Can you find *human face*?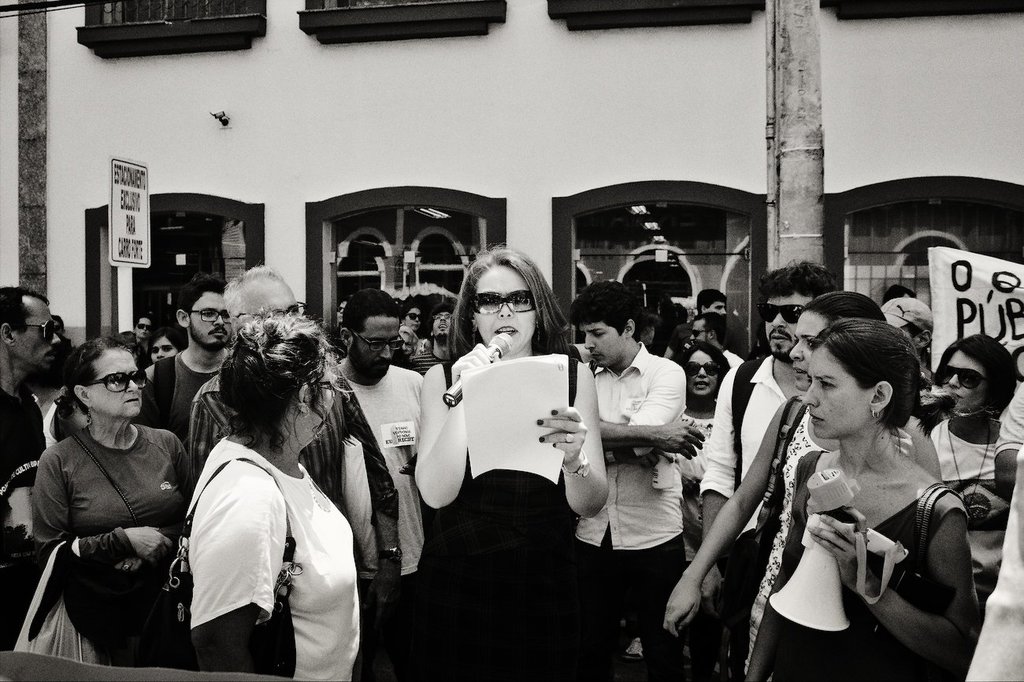
Yes, bounding box: bbox=[238, 275, 309, 330].
